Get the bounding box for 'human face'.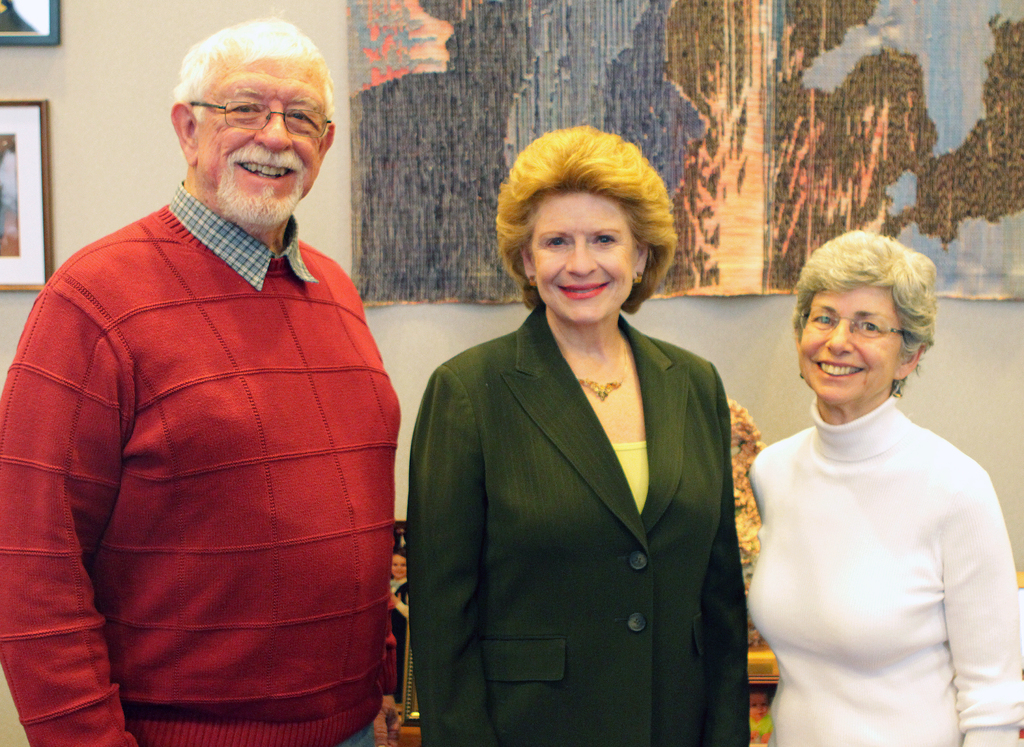
bbox=(801, 291, 900, 408).
